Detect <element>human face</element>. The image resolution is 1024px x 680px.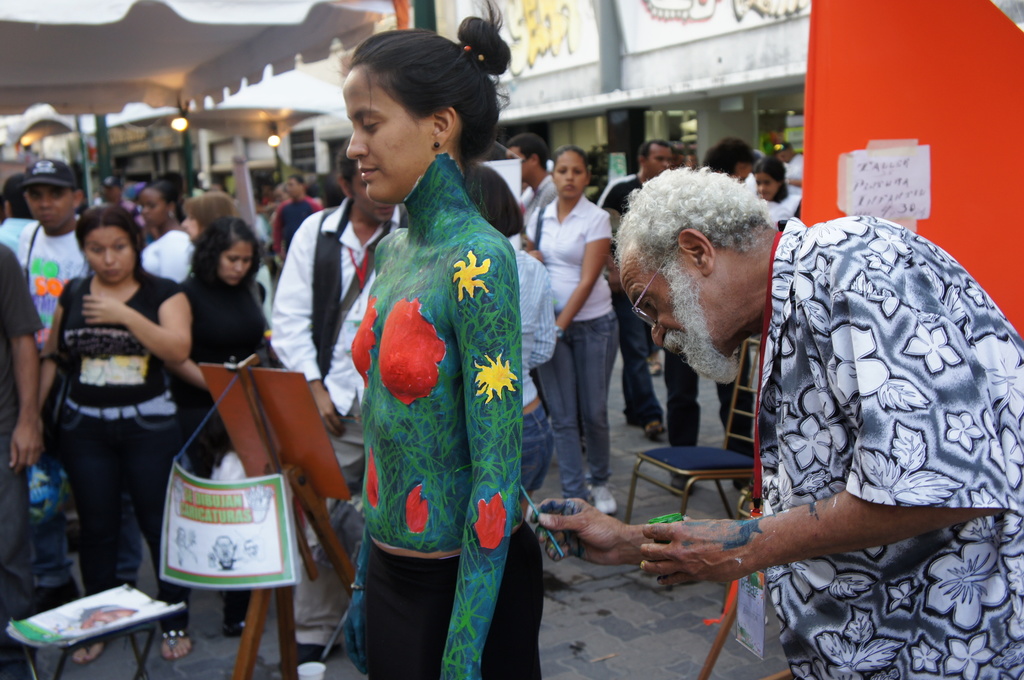
x1=221 y1=237 x2=255 y2=284.
